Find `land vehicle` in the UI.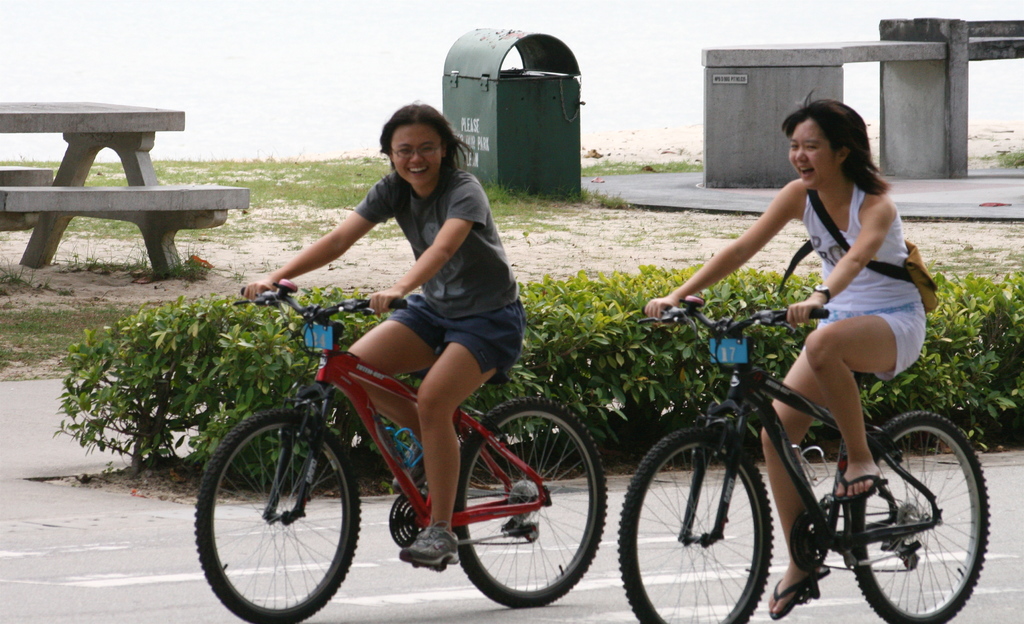
UI element at select_region(182, 282, 609, 623).
